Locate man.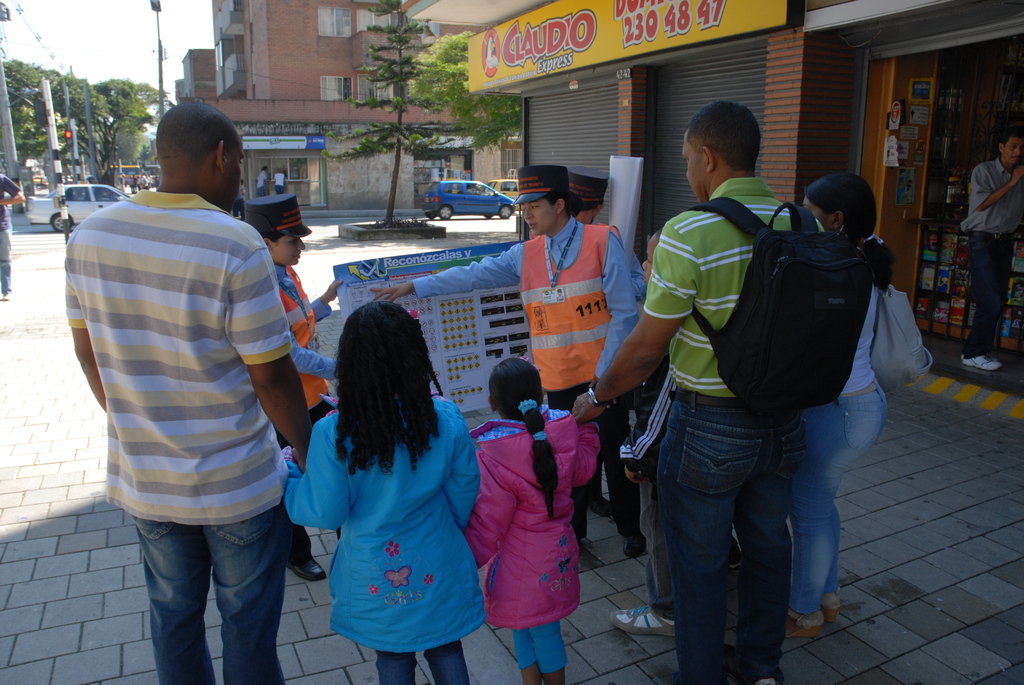
Bounding box: locate(0, 170, 30, 299).
